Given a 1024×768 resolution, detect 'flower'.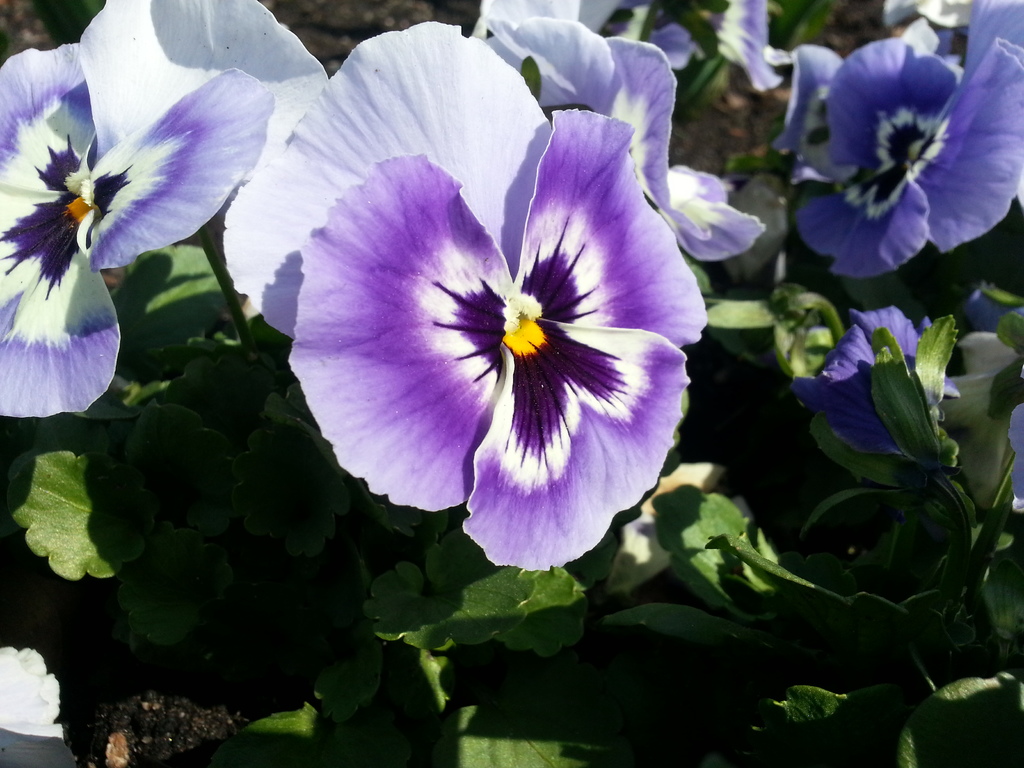
[left=0, top=0, right=279, bottom=418].
